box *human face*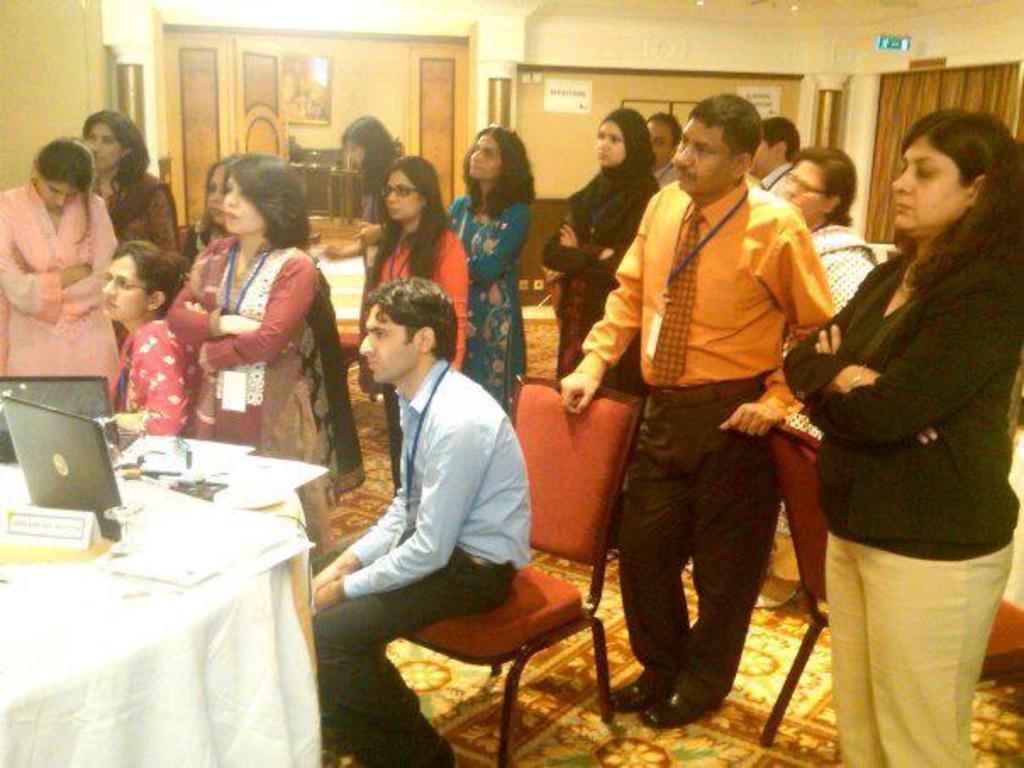
x1=220 y1=168 x2=264 y2=234
